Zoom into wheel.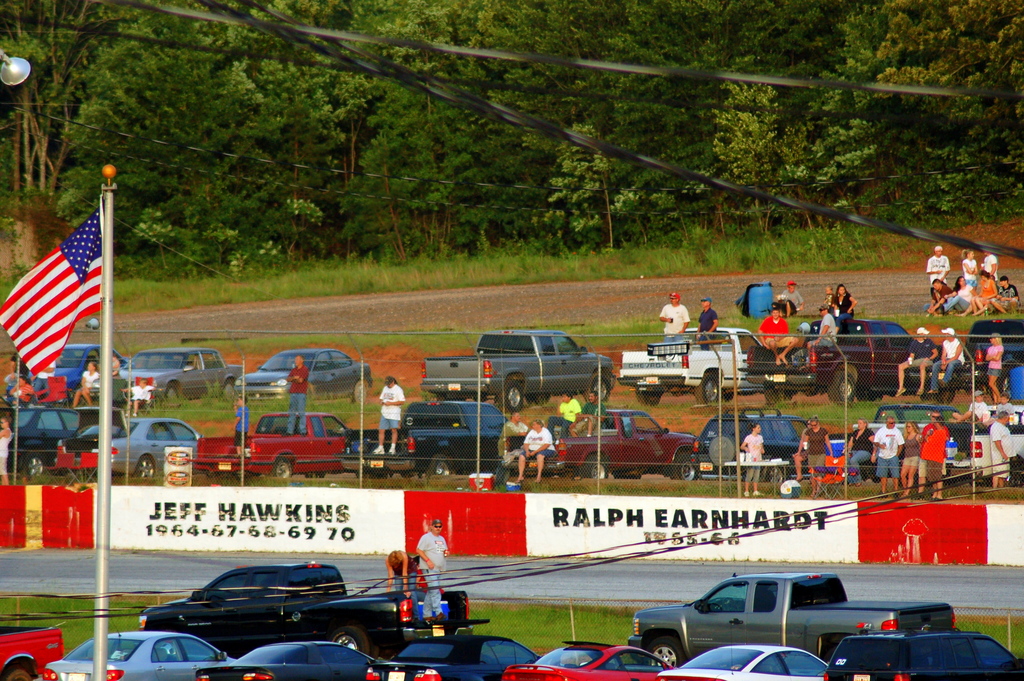
Zoom target: bbox(828, 373, 856, 403).
